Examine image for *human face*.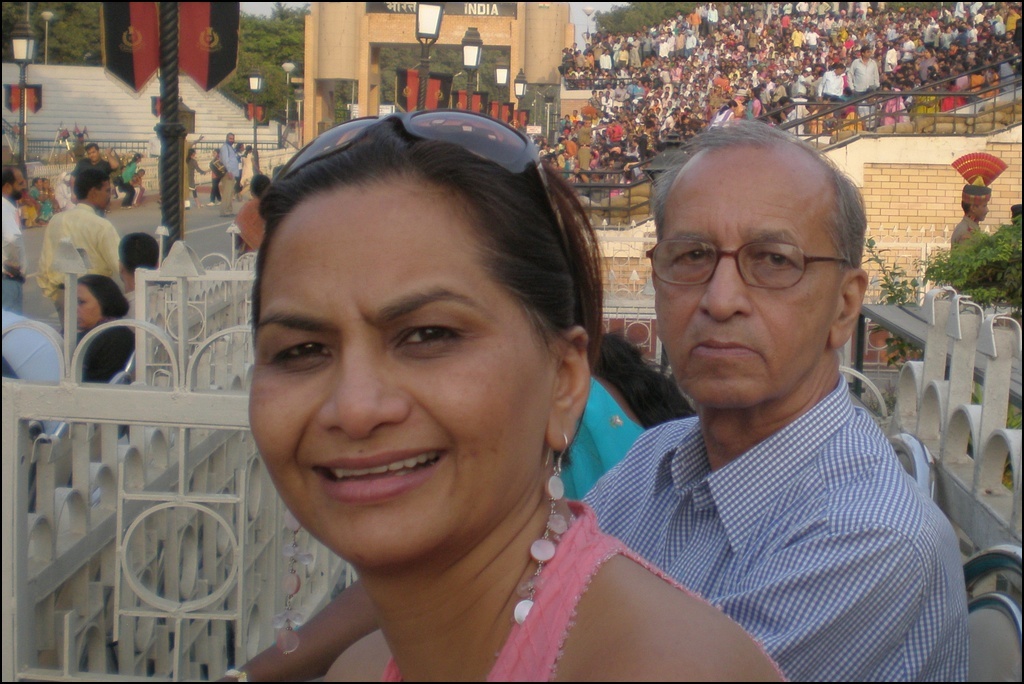
Examination result: <bbox>85, 143, 102, 165</bbox>.
